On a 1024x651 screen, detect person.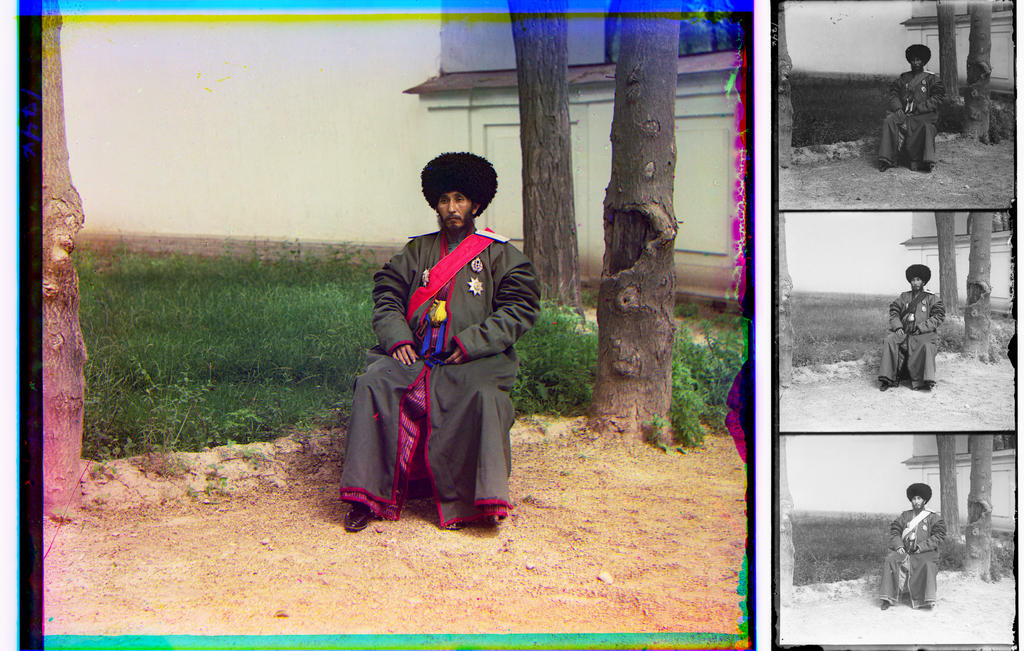
(875, 479, 947, 607).
